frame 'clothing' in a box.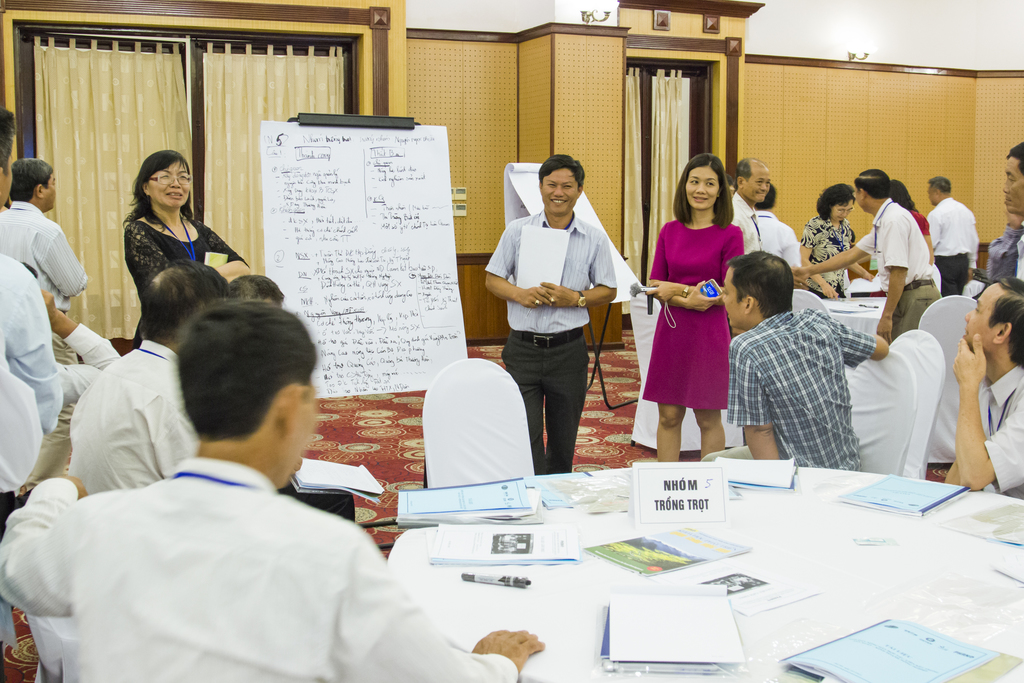
853,200,938,344.
